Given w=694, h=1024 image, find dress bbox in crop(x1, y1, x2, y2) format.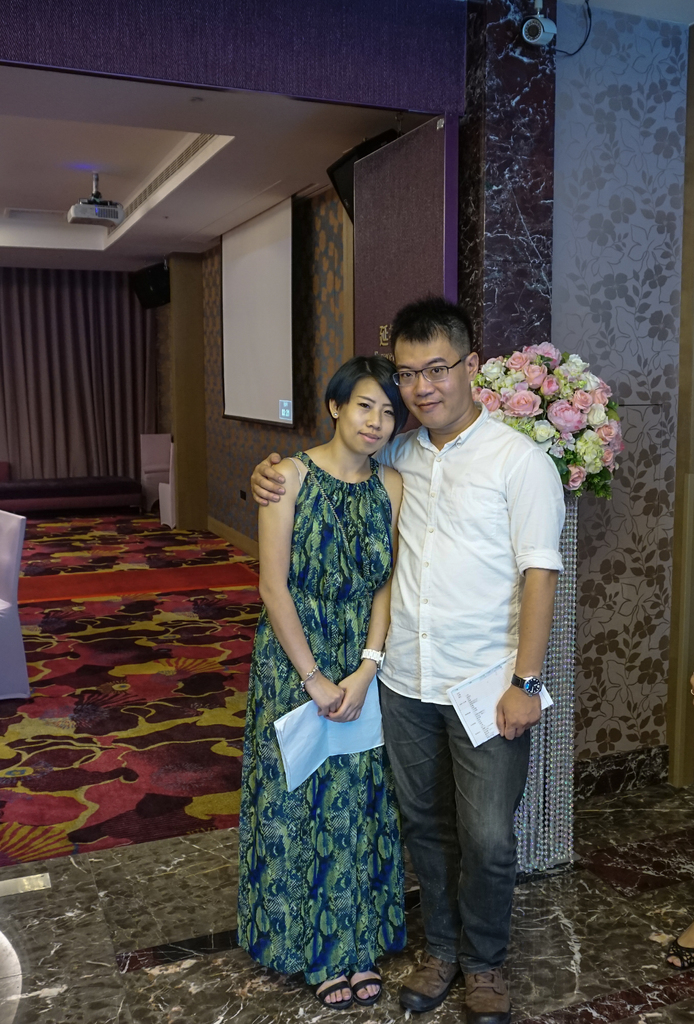
crop(227, 445, 415, 977).
